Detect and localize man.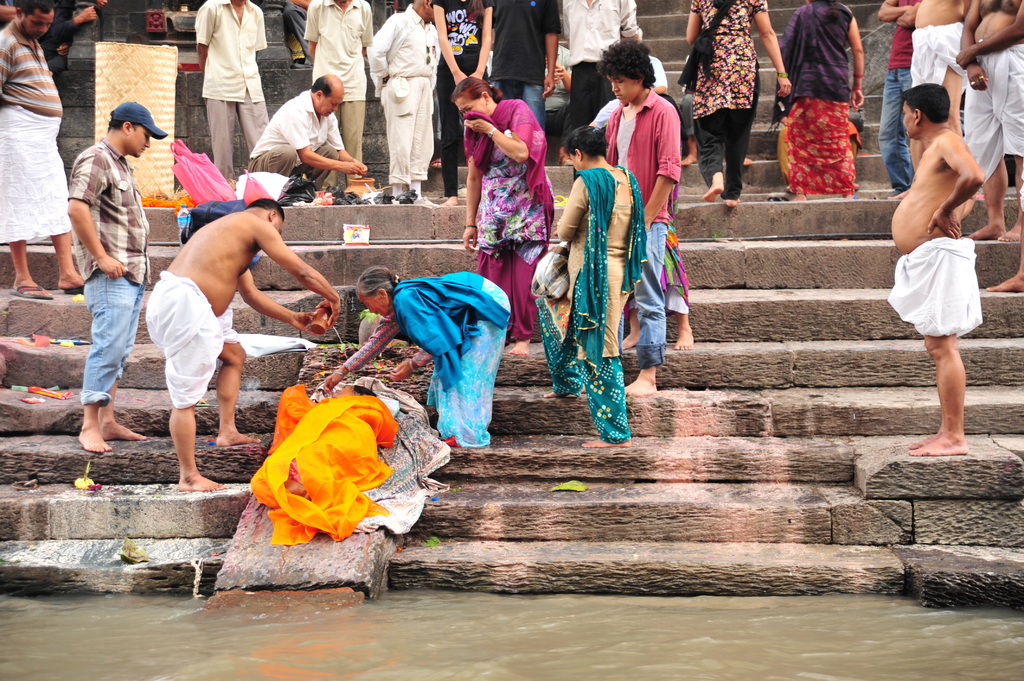
Localized at locate(196, 0, 271, 179).
